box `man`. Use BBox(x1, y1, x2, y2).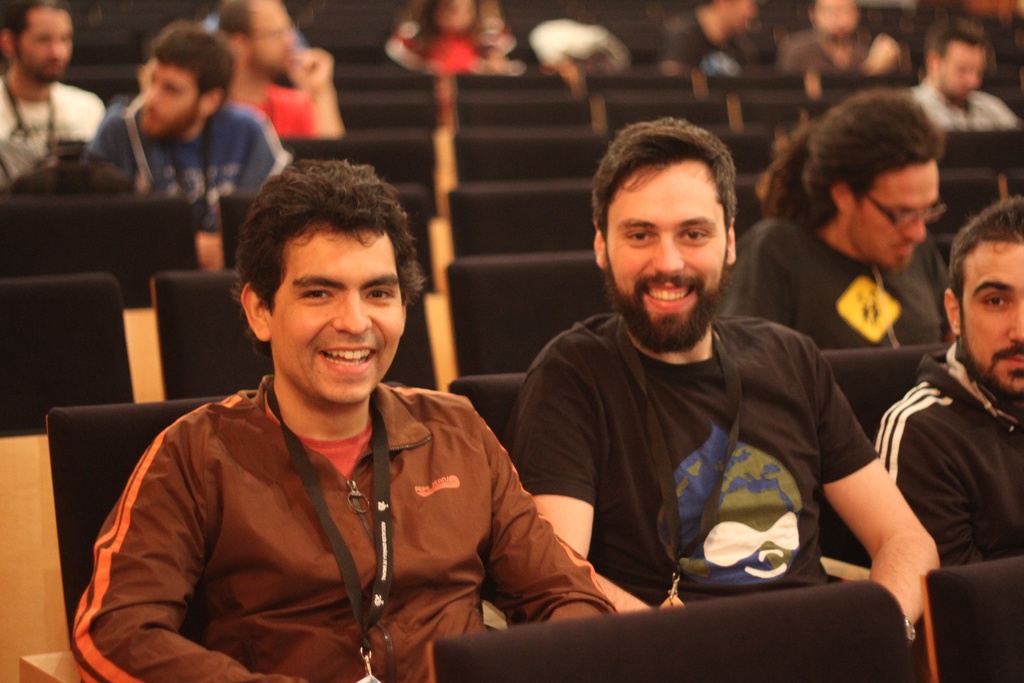
BBox(199, 0, 345, 135).
